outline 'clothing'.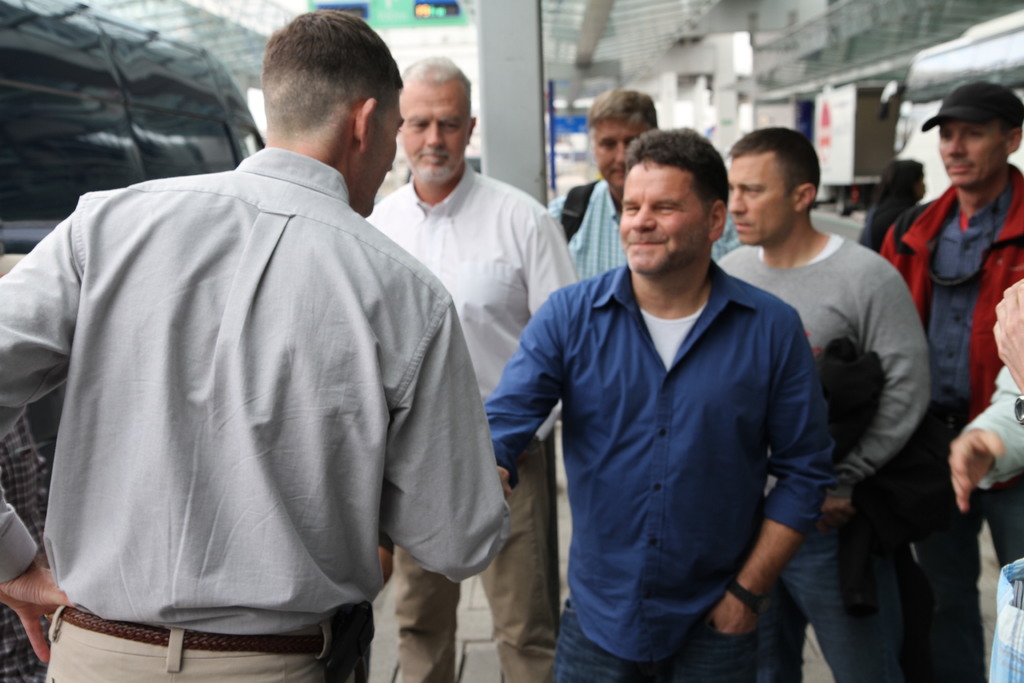
Outline: 0 144 509 682.
